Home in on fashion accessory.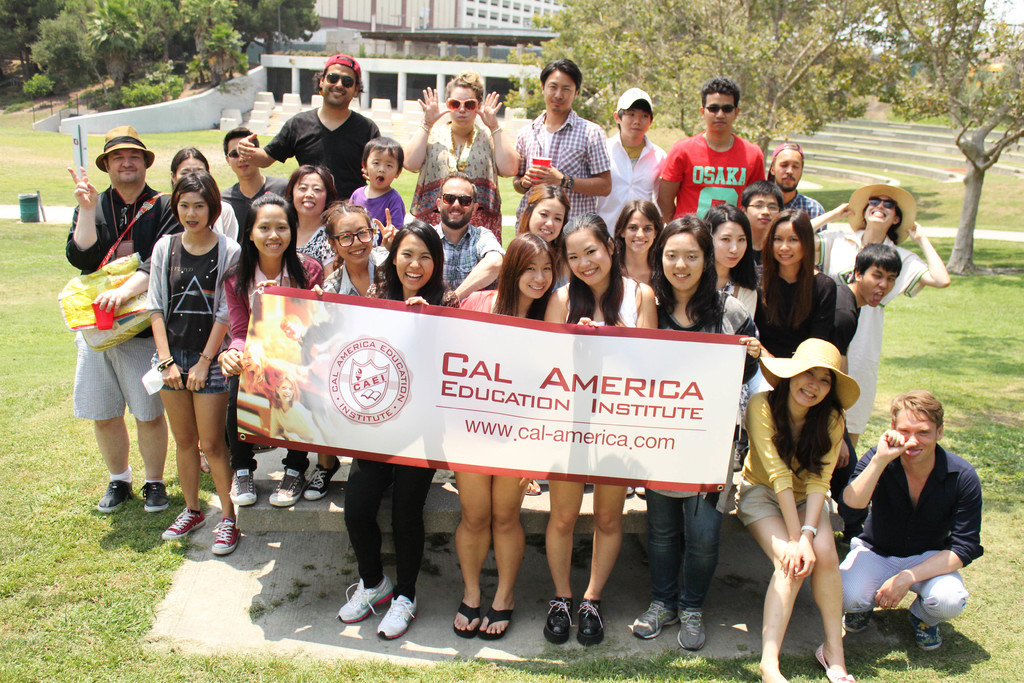
Homed in at Rect(440, 194, 472, 210).
